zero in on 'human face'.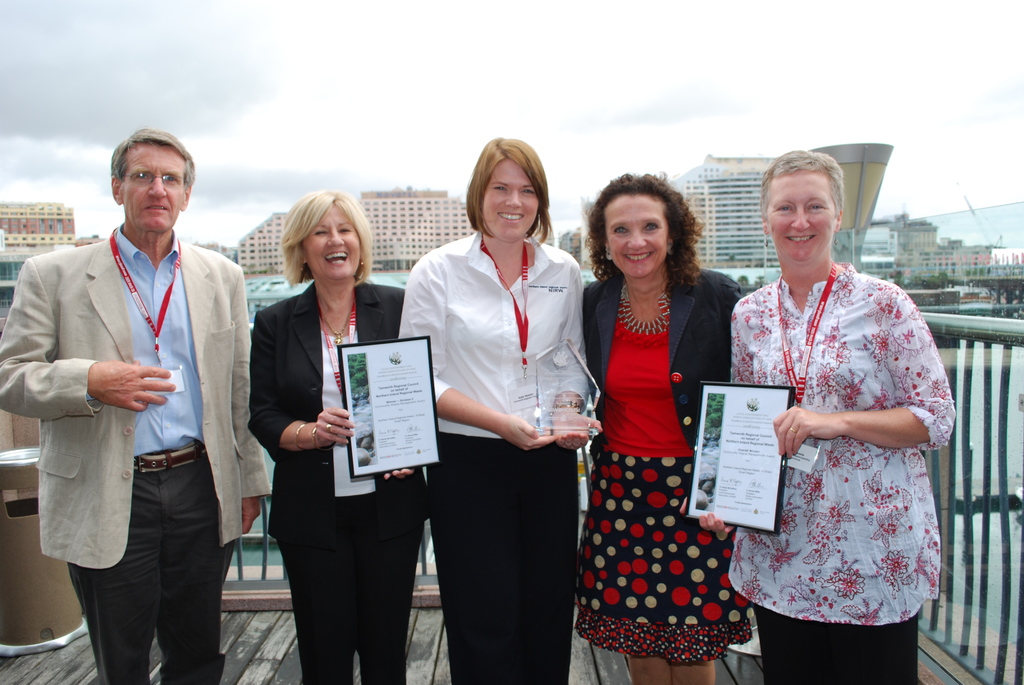
Zeroed in: {"x1": 483, "y1": 164, "x2": 535, "y2": 239}.
